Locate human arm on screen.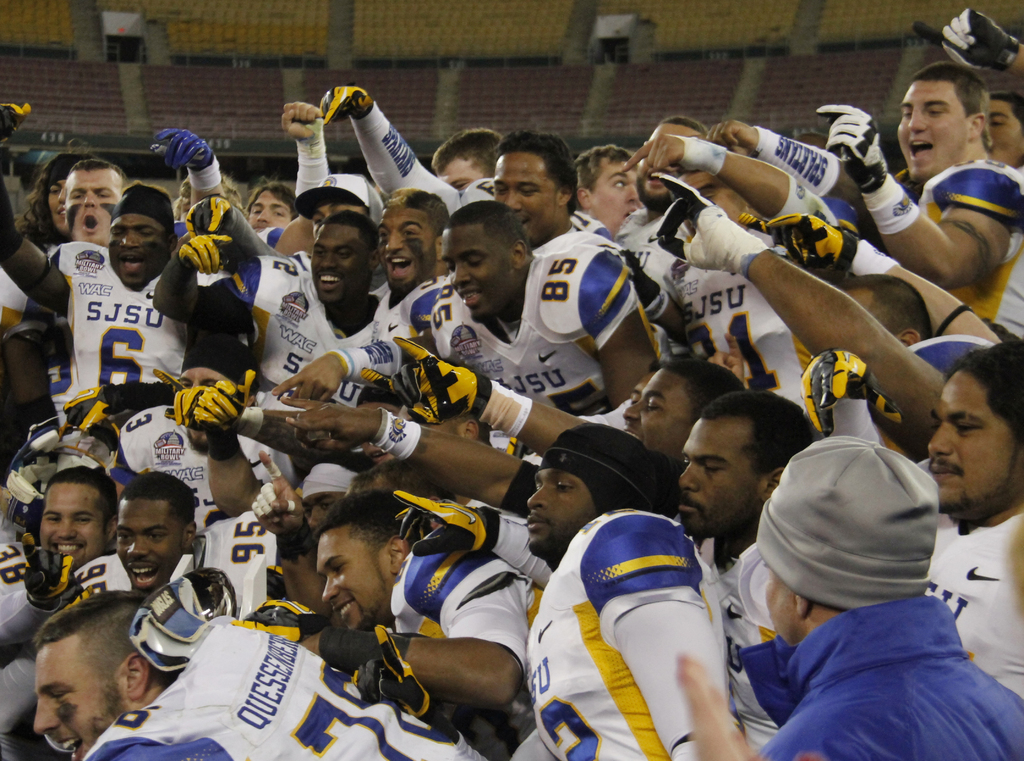
On screen at 351:614:556:760.
